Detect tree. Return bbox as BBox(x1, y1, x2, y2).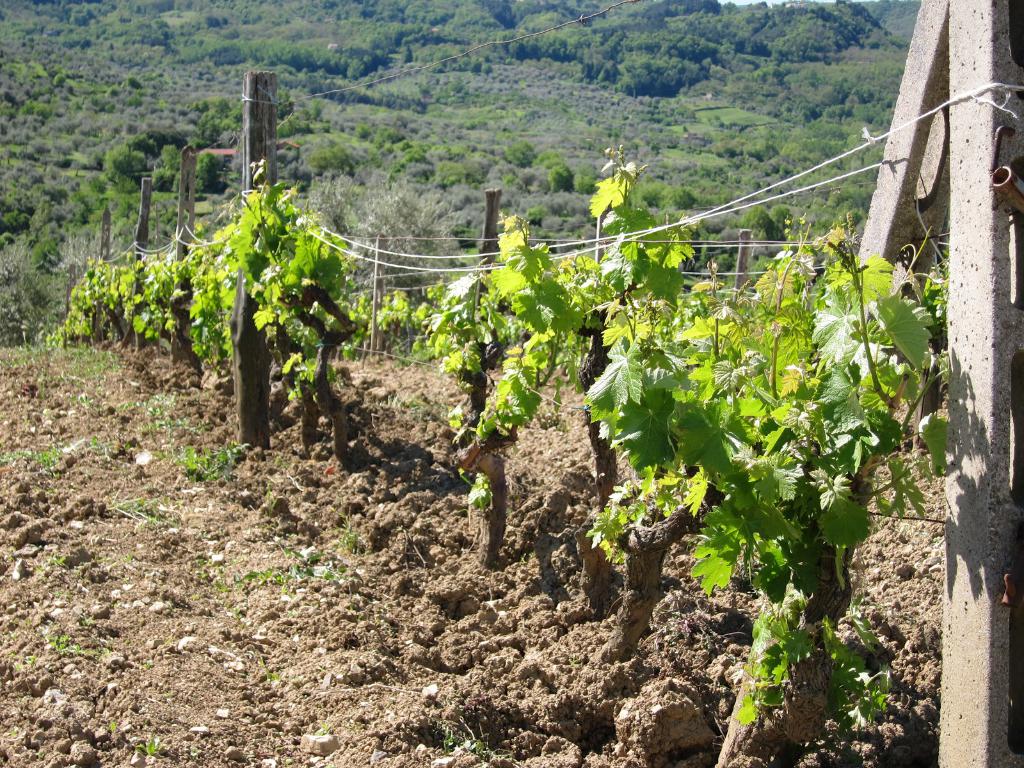
BBox(189, 93, 244, 140).
